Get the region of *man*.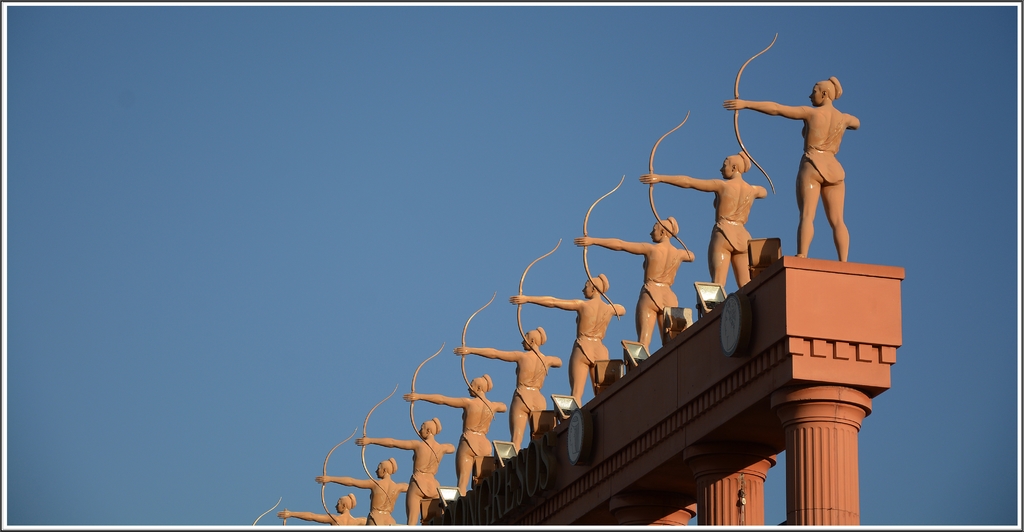
x1=722, y1=76, x2=864, y2=250.
